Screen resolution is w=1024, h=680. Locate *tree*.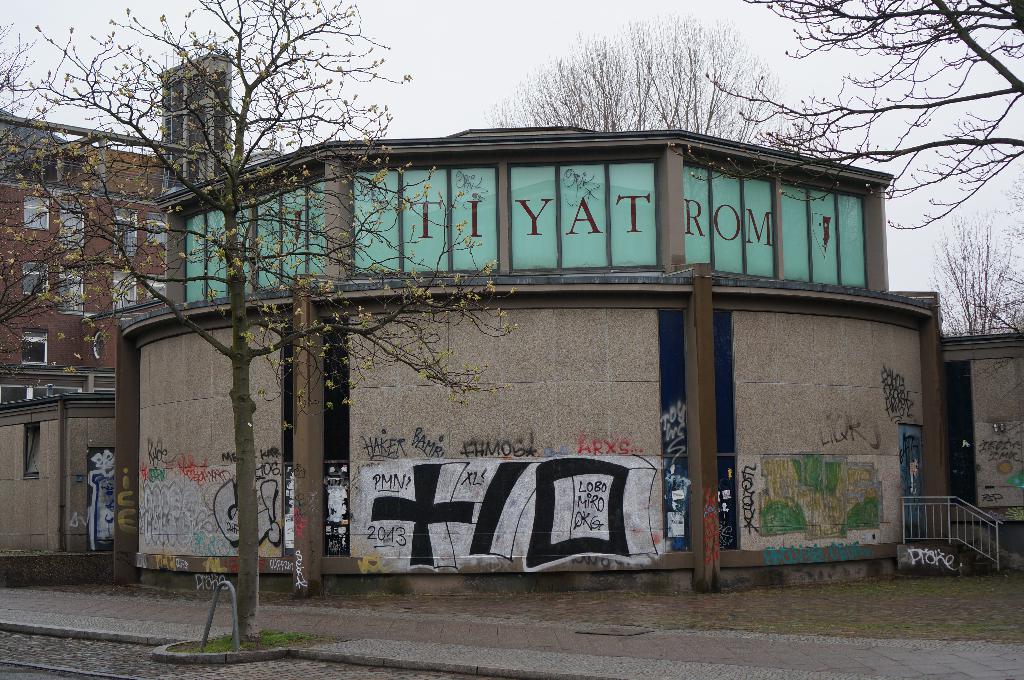
(929,209,1023,334).
